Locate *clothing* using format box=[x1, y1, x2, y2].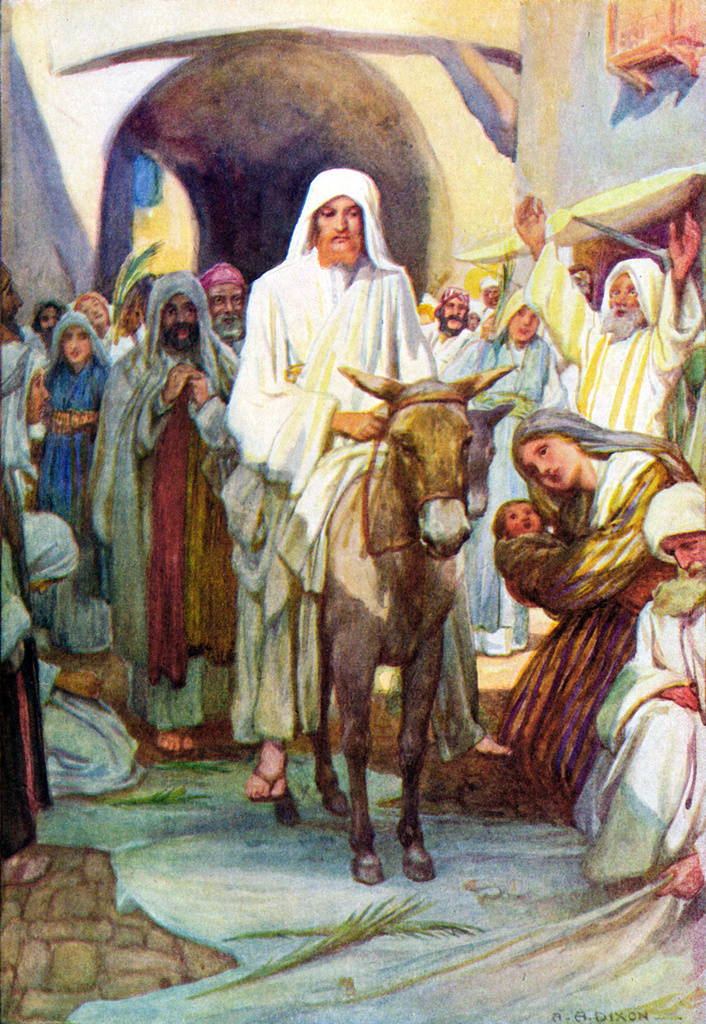
box=[562, 469, 705, 885].
